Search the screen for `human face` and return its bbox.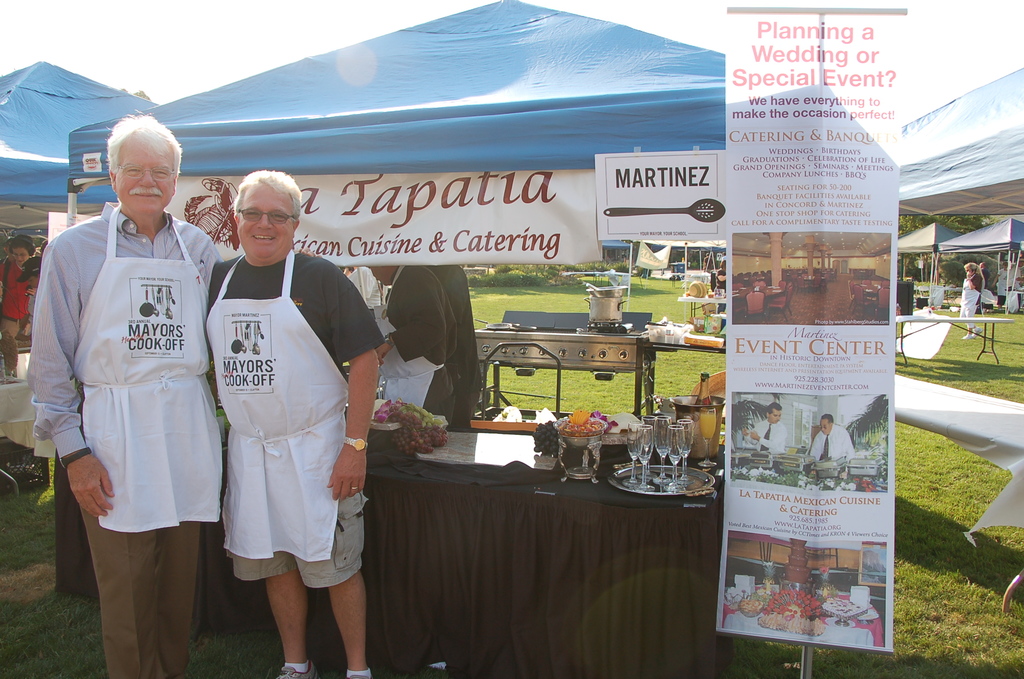
Found: Rect(769, 405, 781, 426).
